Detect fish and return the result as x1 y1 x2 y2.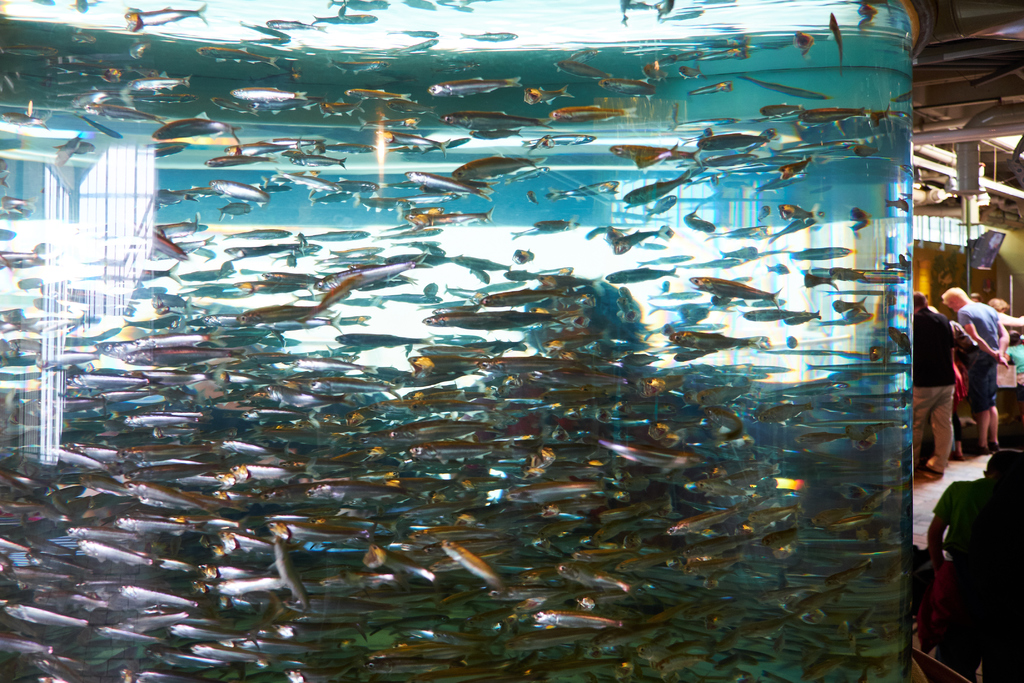
308 142 321 153.
